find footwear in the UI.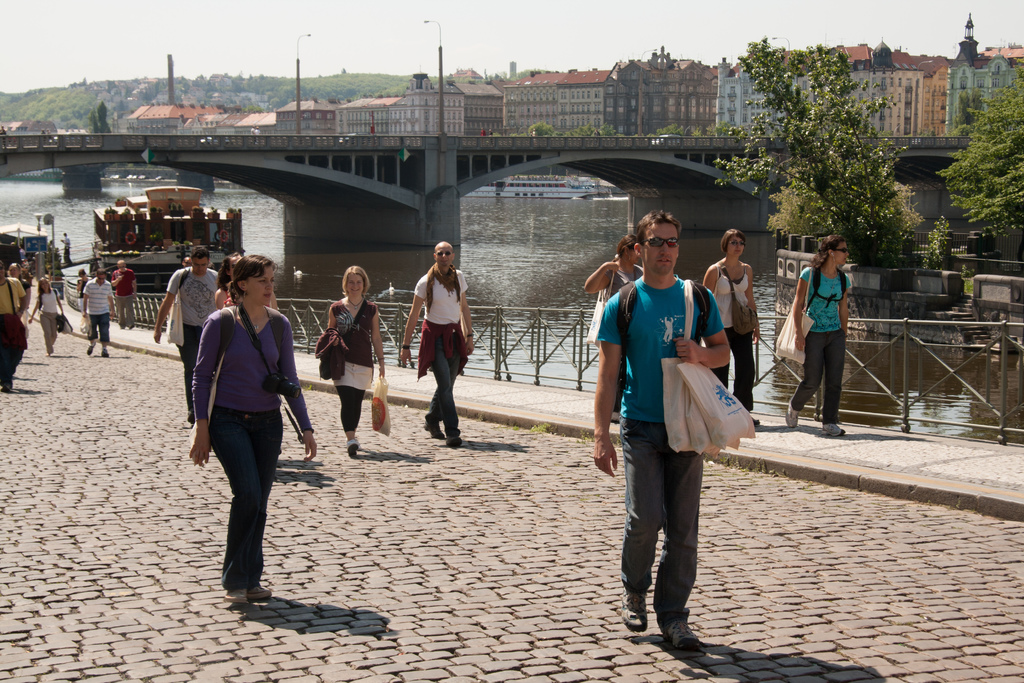
UI element at select_region(6, 377, 13, 389).
